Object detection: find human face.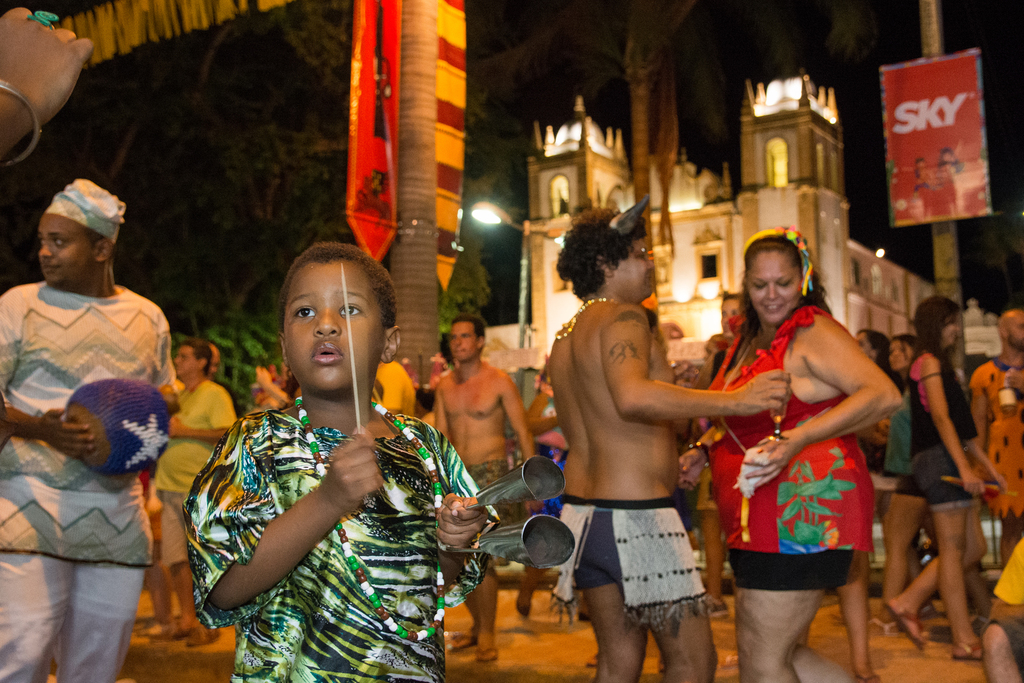
Rect(744, 252, 801, 325).
